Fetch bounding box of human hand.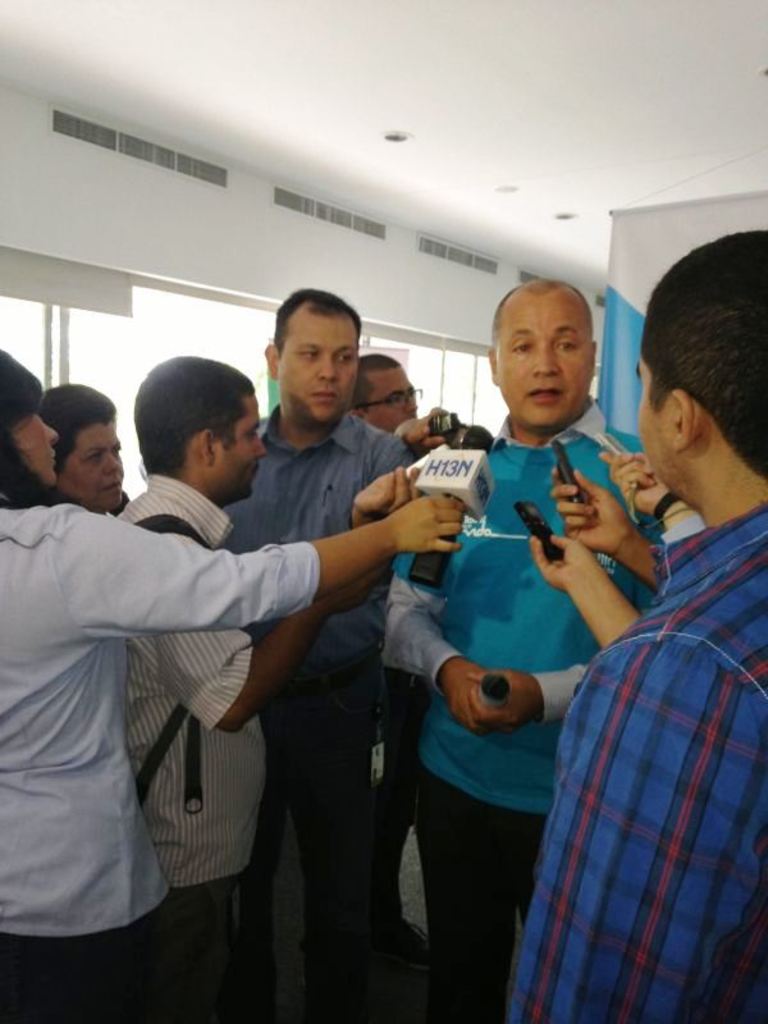
Bbox: Rect(320, 558, 392, 620).
